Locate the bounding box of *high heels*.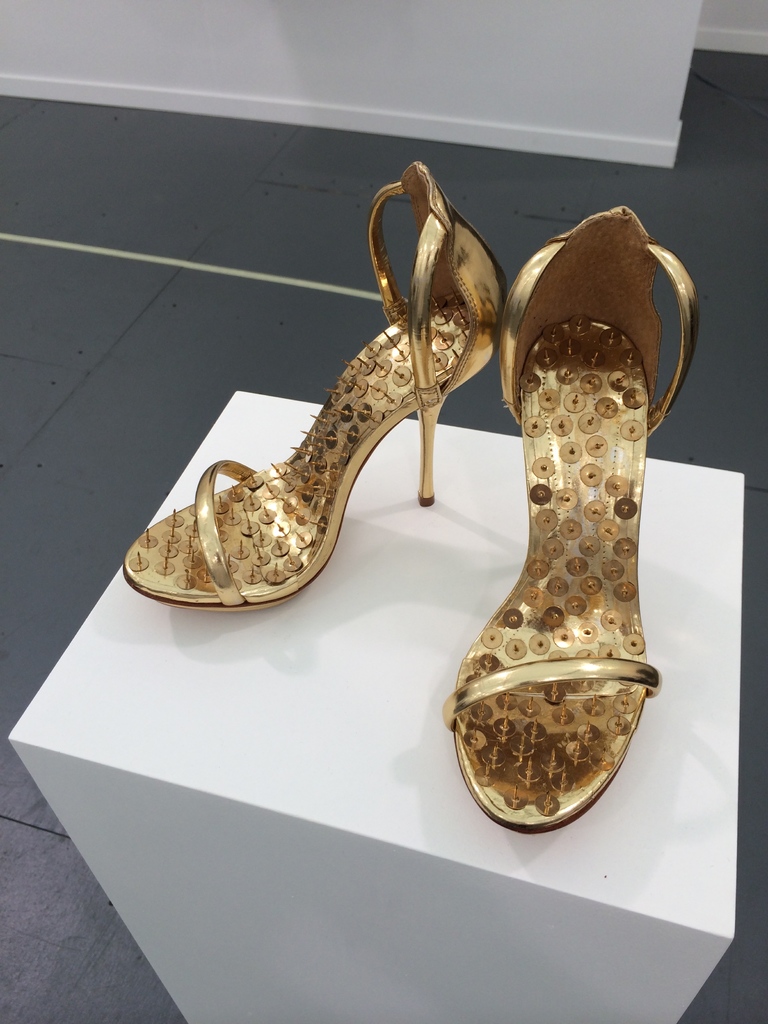
Bounding box: (x1=443, y1=207, x2=700, y2=833).
